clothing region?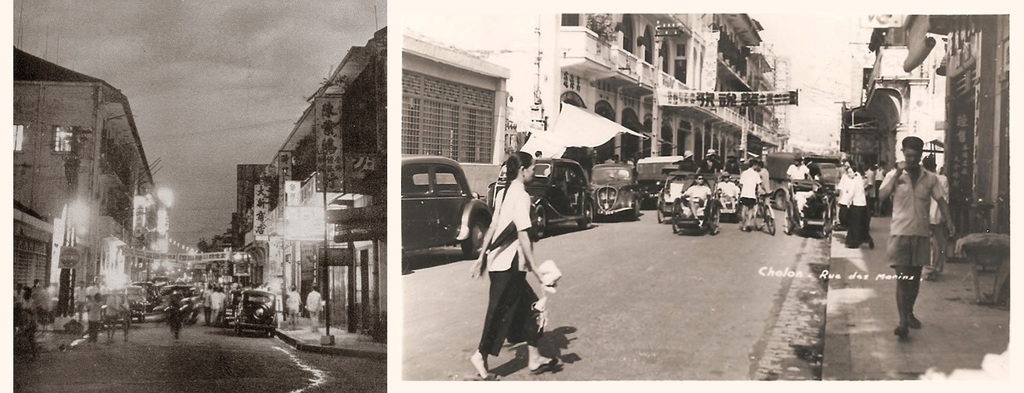
(307,290,320,328)
